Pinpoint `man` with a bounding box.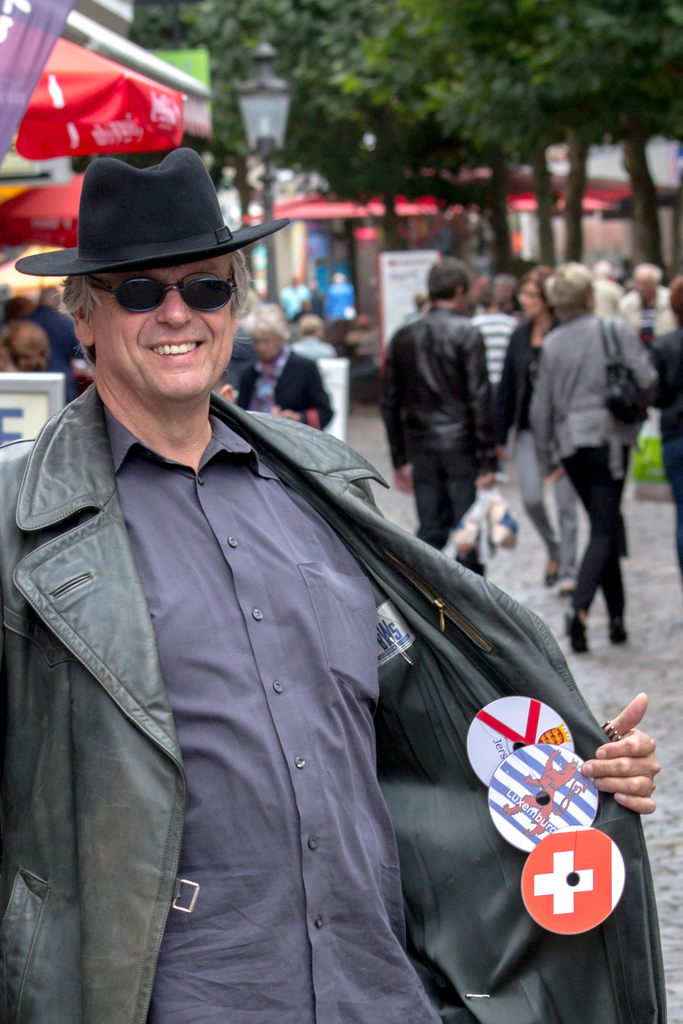
bbox=(0, 138, 669, 1023).
